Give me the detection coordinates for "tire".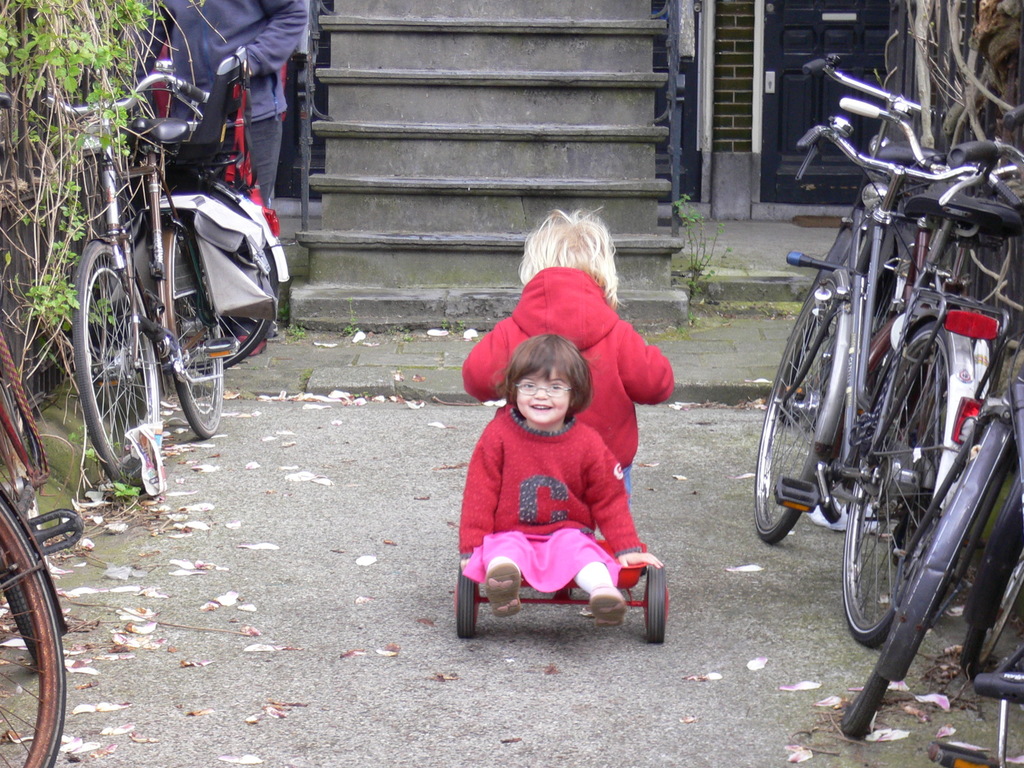
(left=0, top=559, right=47, bottom=666).
